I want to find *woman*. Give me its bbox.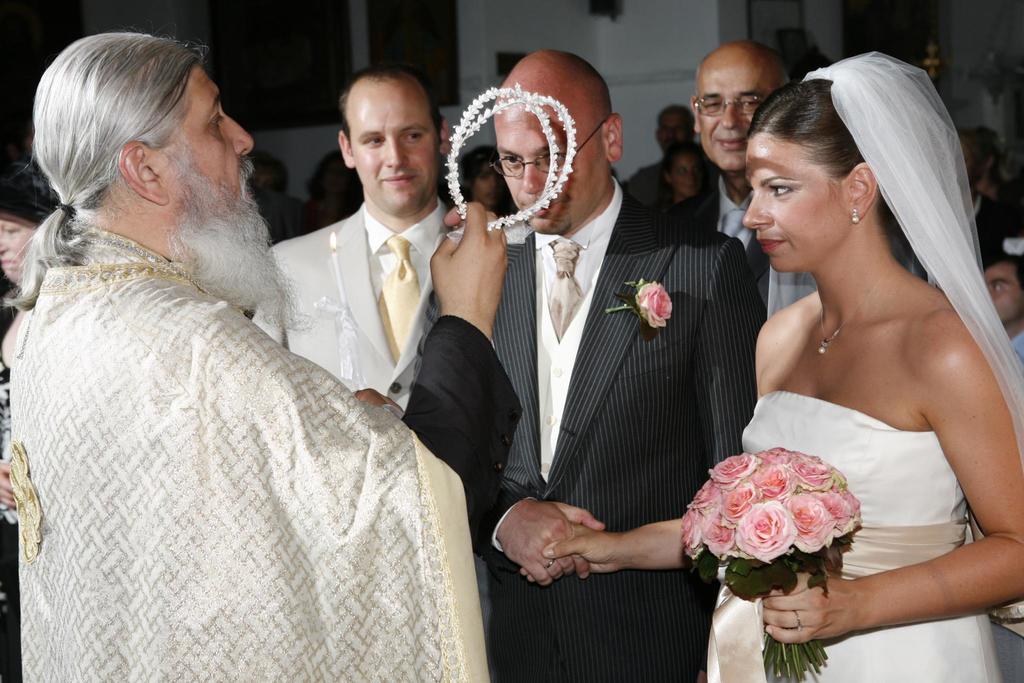
select_region(662, 147, 714, 210).
